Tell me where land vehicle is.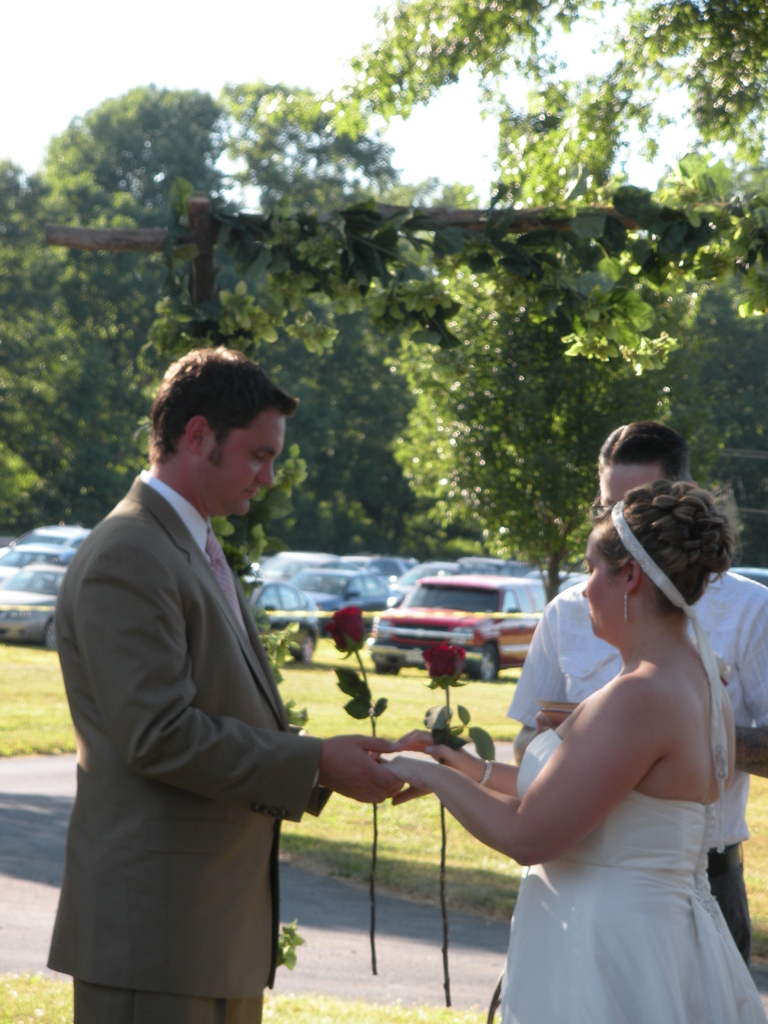
land vehicle is at 348/564/572/686.
